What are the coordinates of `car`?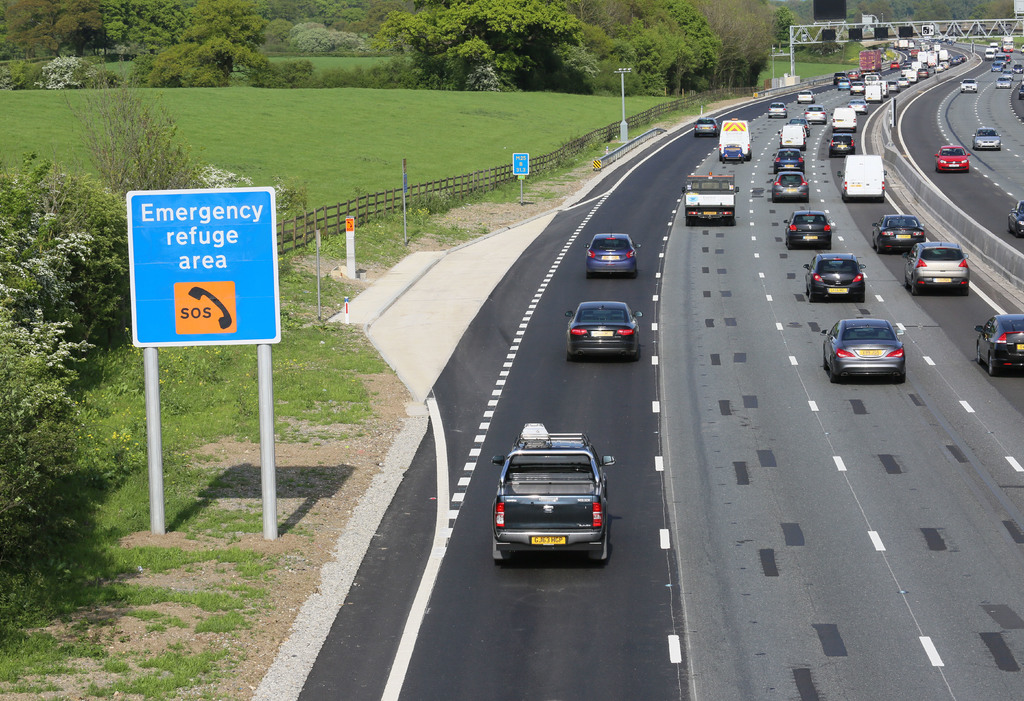
detection(898, 77, 909, 86).
